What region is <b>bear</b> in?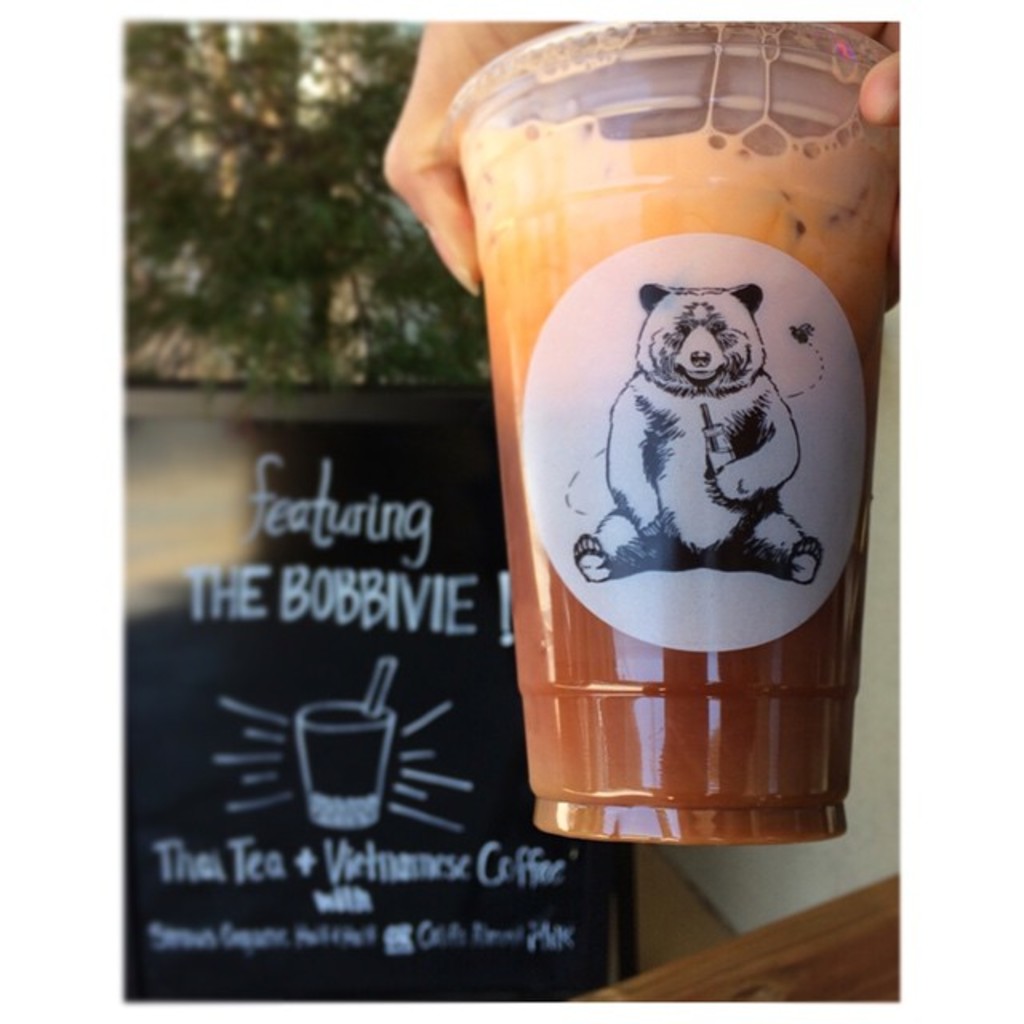
[x1=570, y1=277, x2=827, y2=587].
